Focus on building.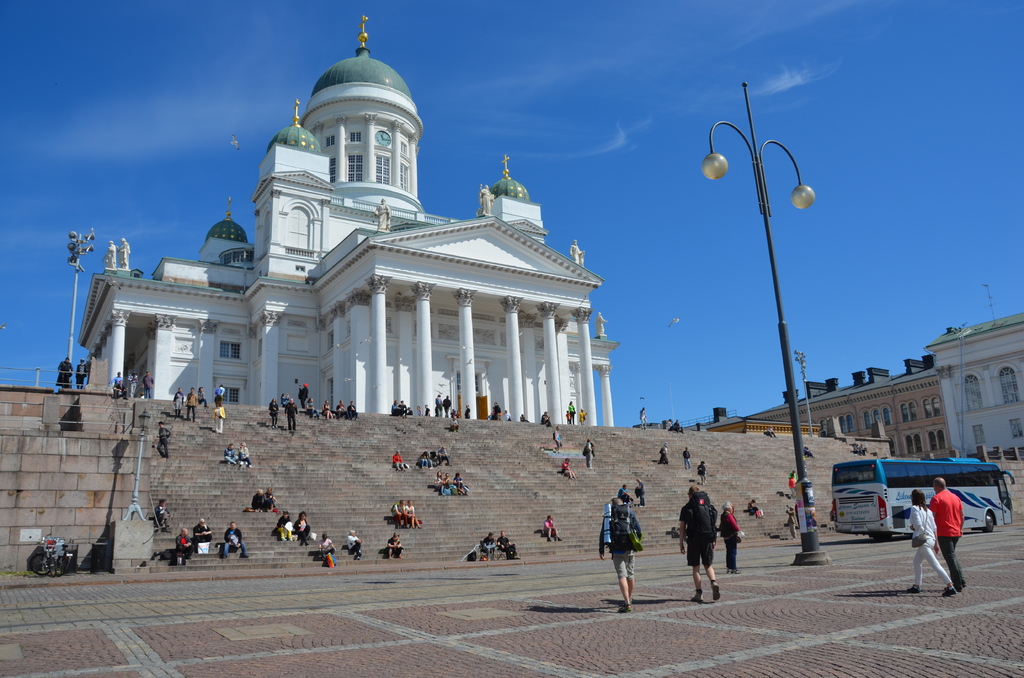
Focused at 76:13:619:417.
